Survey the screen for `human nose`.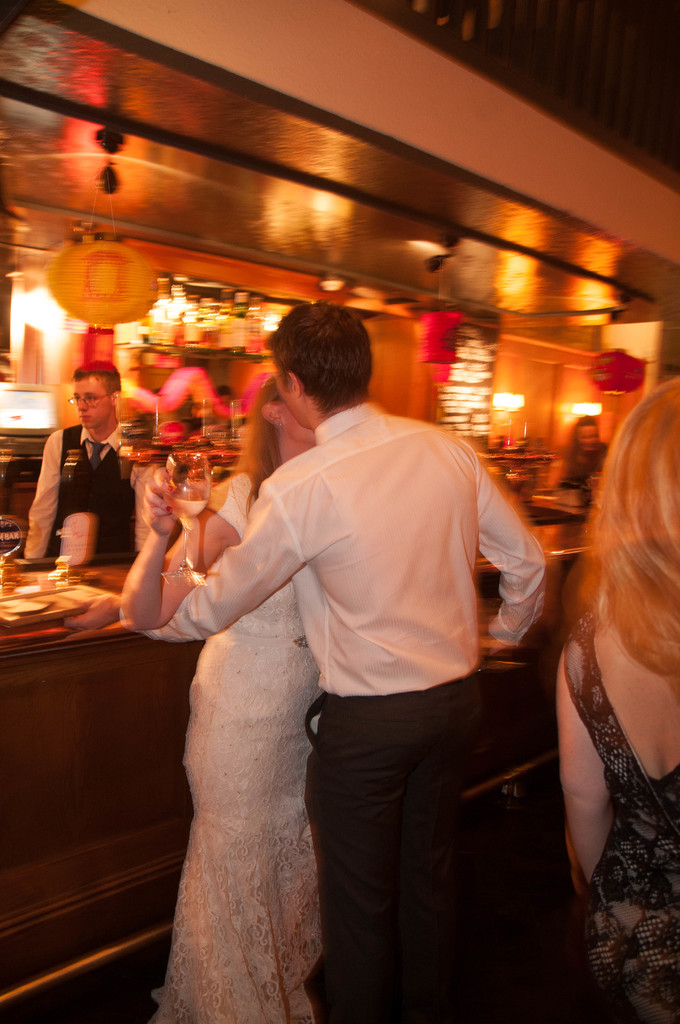
Survey found: 77, 397, 88, 410.
